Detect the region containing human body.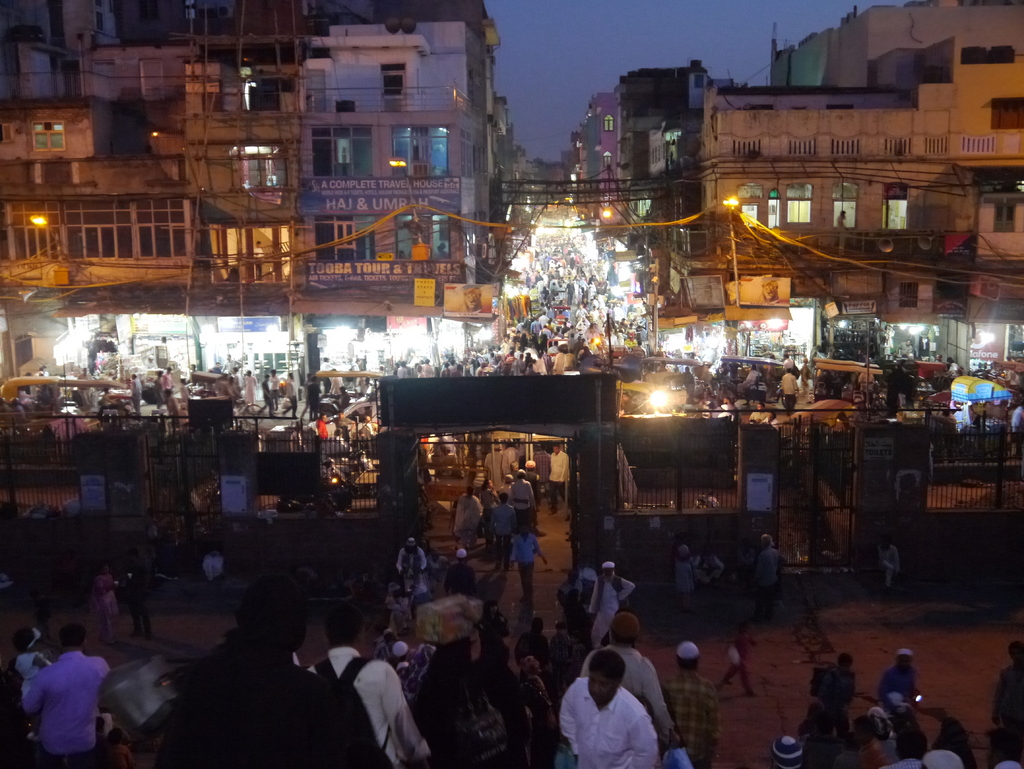
x1=283, y1=370, x2=299, y2=419.
